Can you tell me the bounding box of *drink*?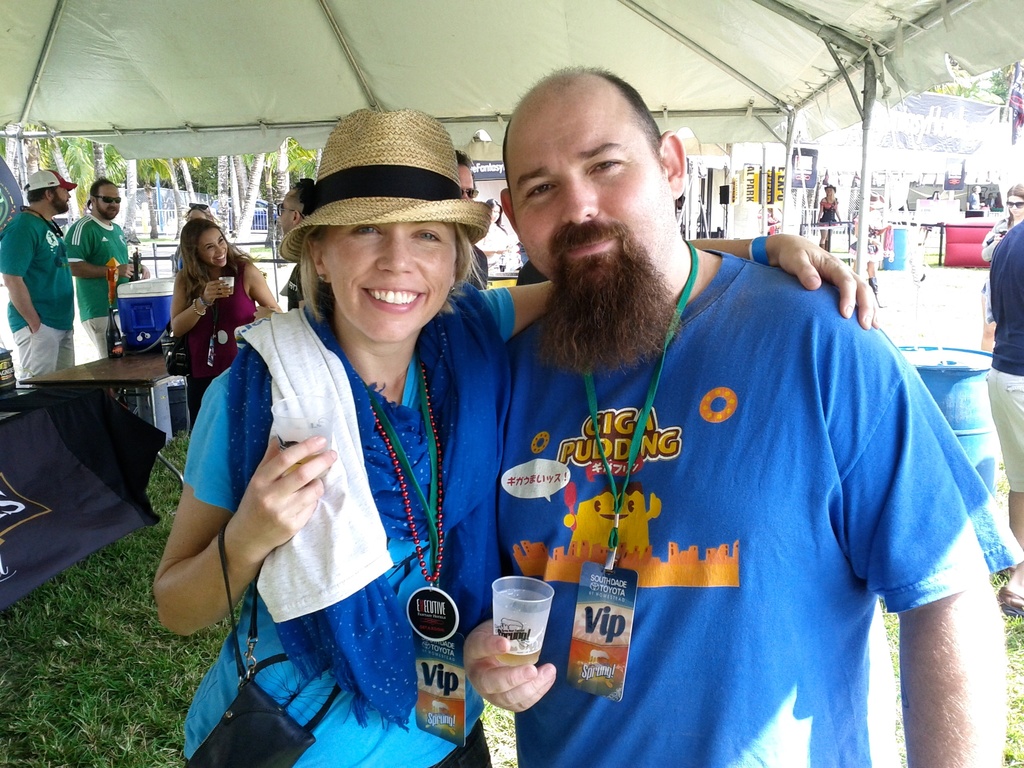
<region>498, 635, 545, 663</region>.
